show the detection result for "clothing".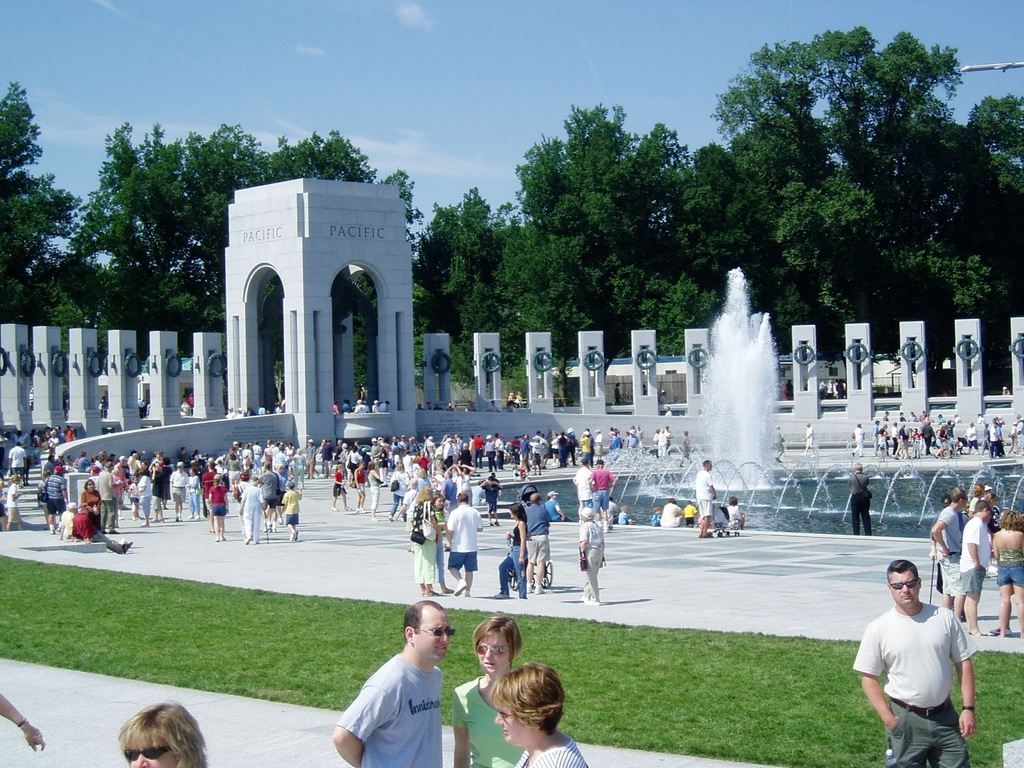
(963, 514, 988, 592).
